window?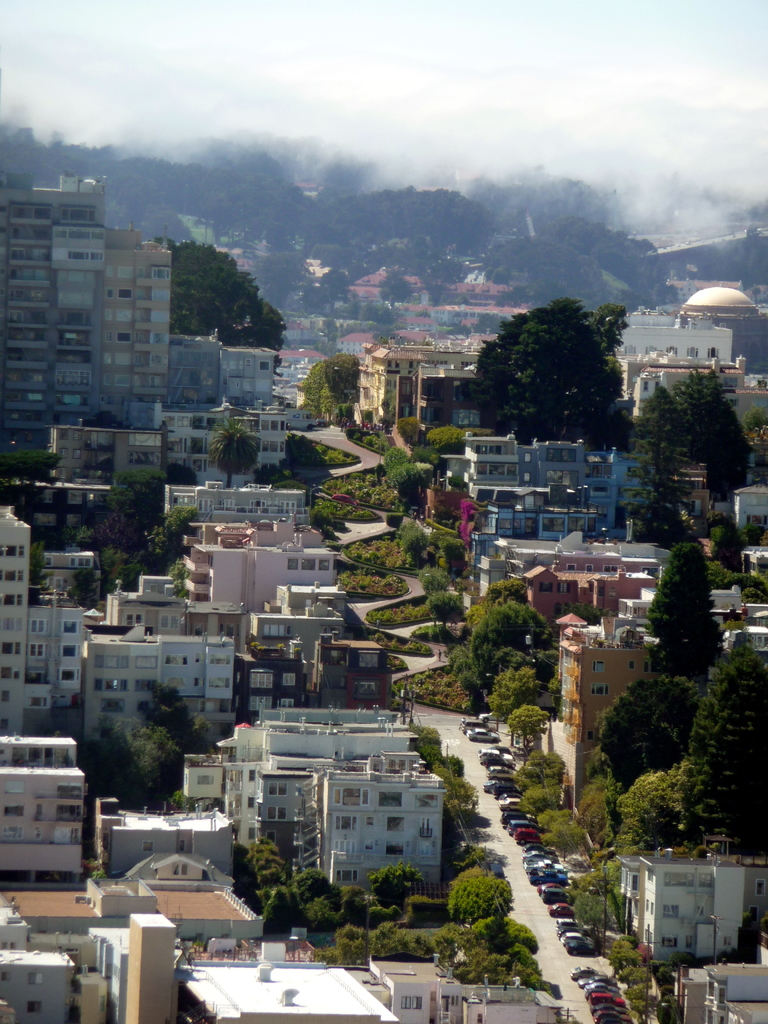
x1=334 y1=875 x2=355 y2=885
